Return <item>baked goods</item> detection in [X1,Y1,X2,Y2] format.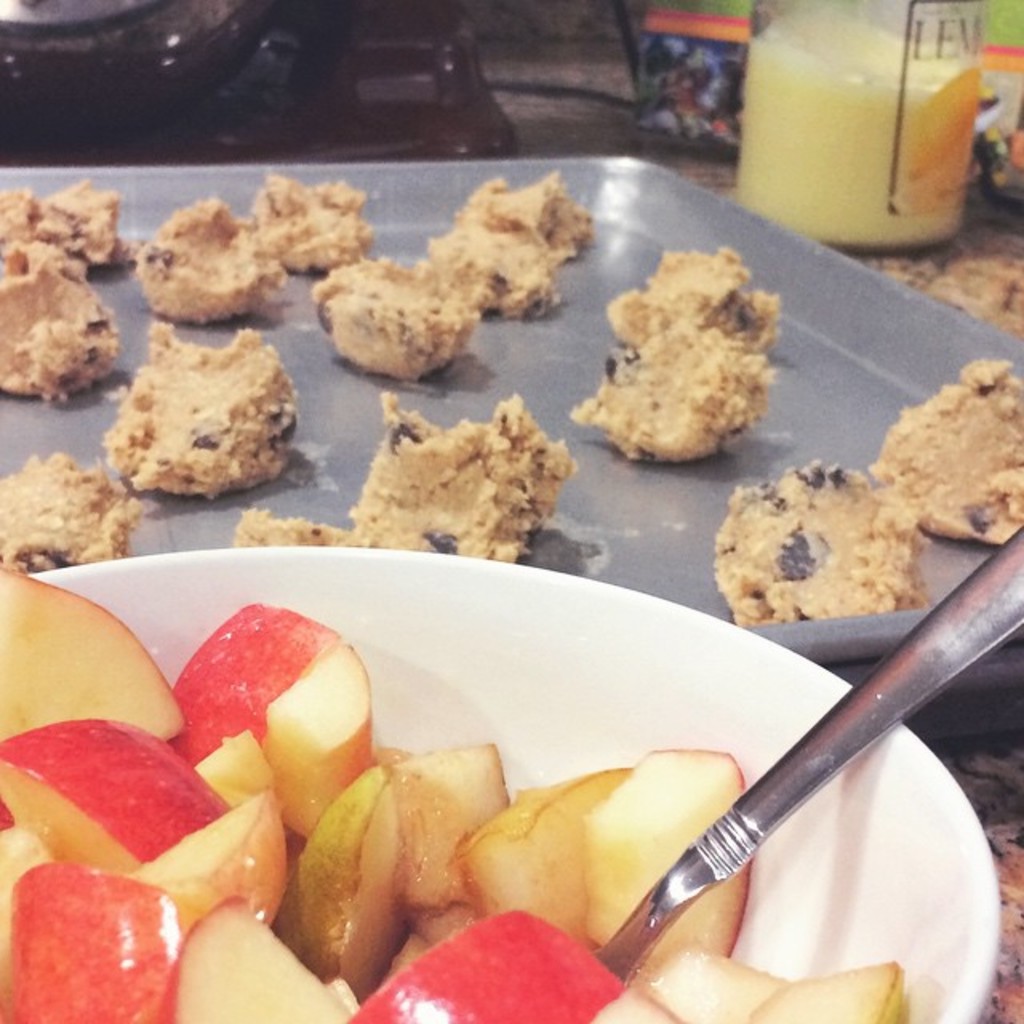
[317,254,498,381].
